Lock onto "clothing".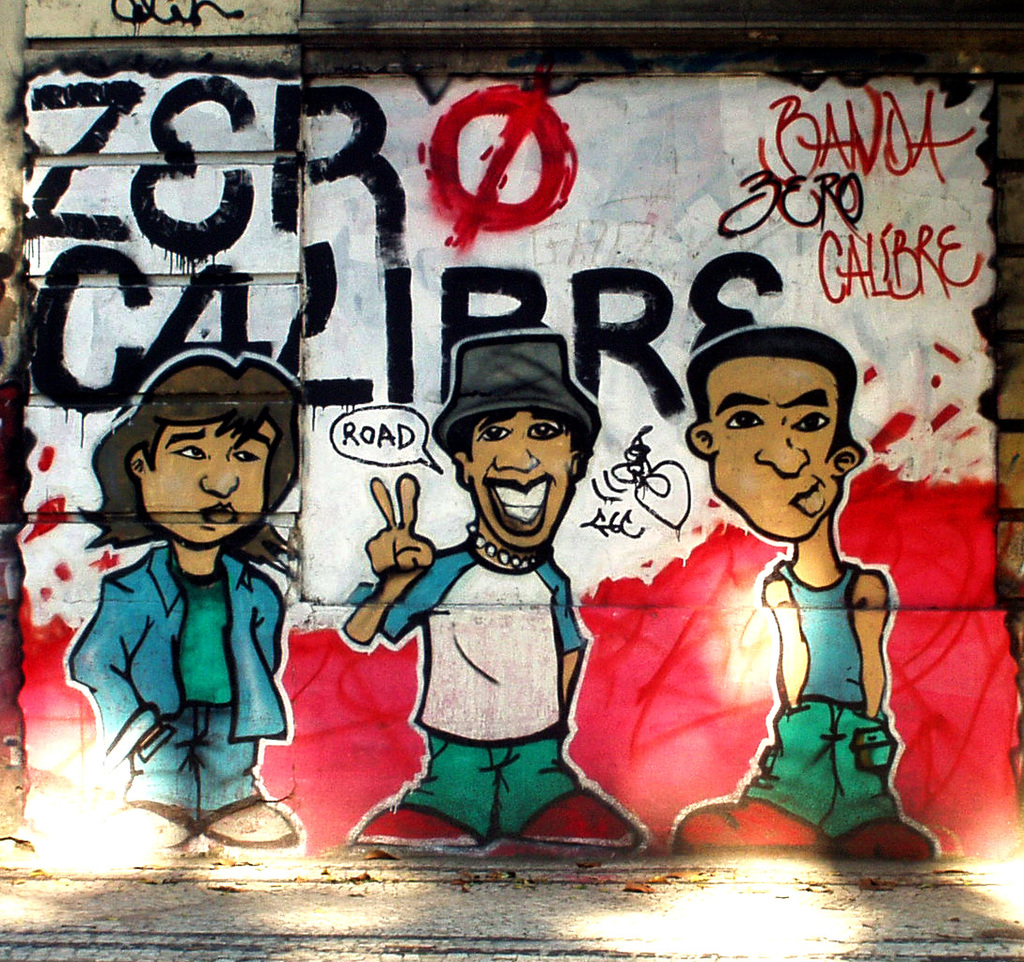
Locked: bbox=(741, 554, 903, 837).
